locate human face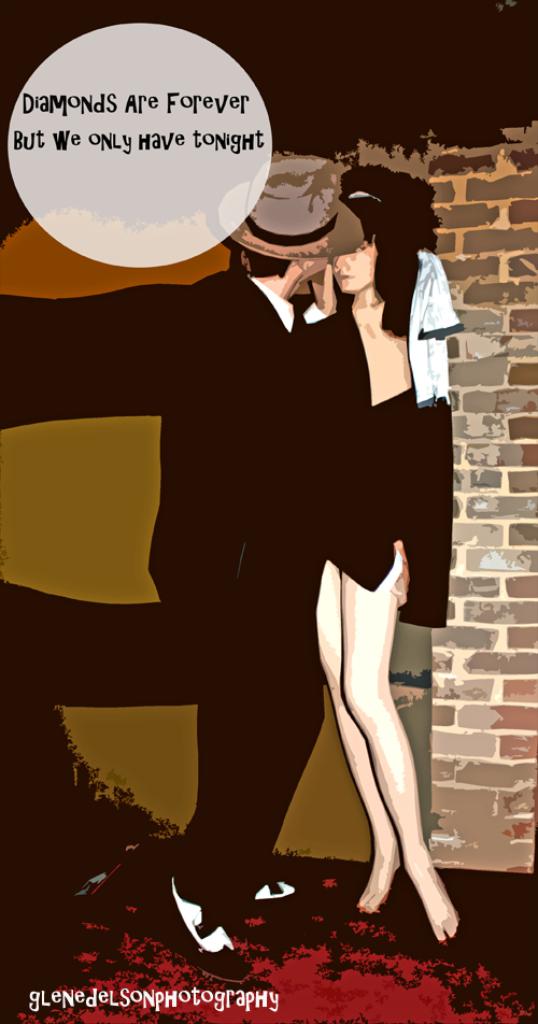
[294,232,335,281]
